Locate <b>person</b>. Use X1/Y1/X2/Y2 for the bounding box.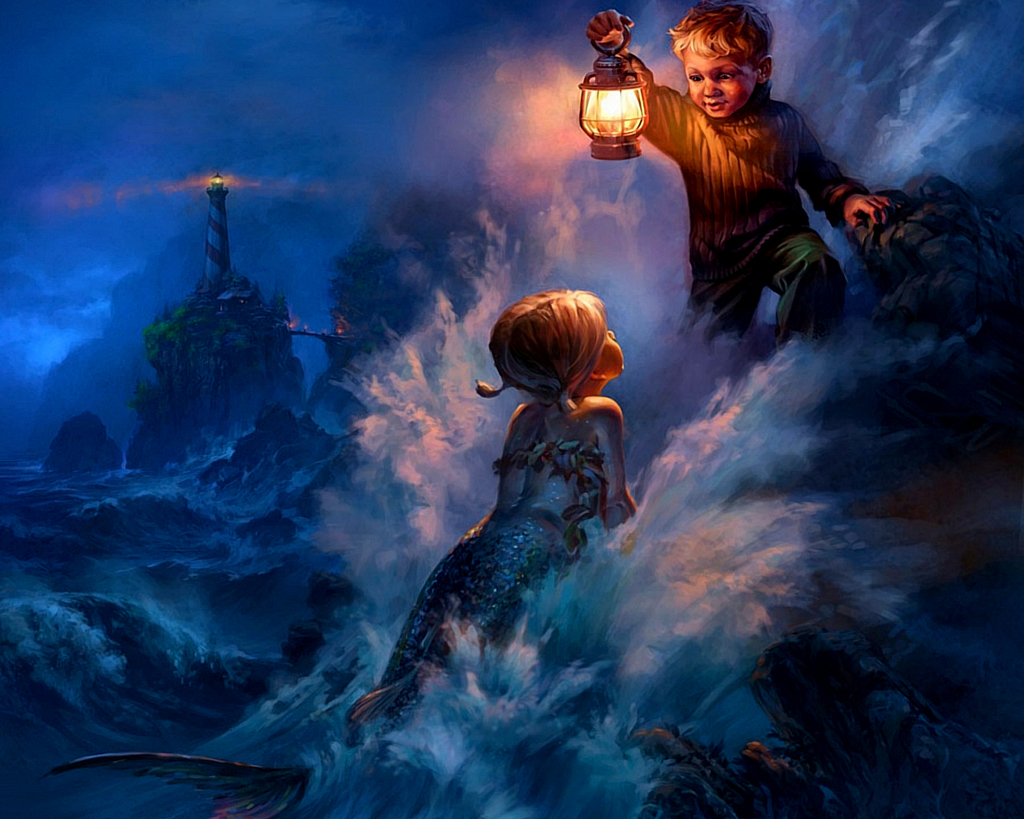
359/259/661/753.
